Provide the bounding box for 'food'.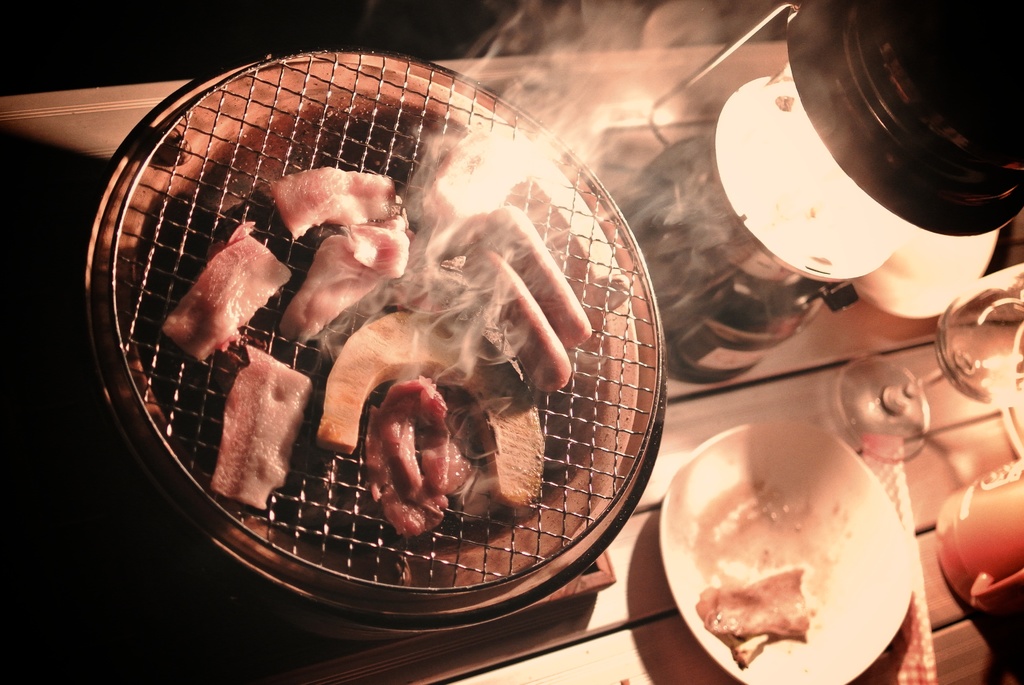
pyautogui.locateOnScreen(260, 164, 397, 240).
